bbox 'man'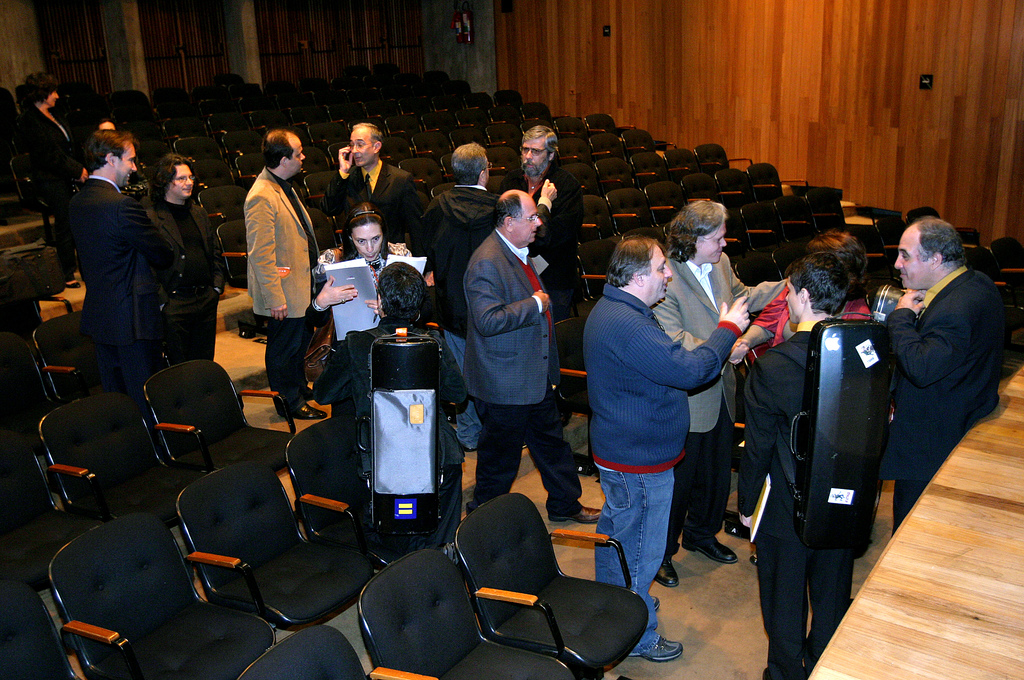
(498,122,588,316)
